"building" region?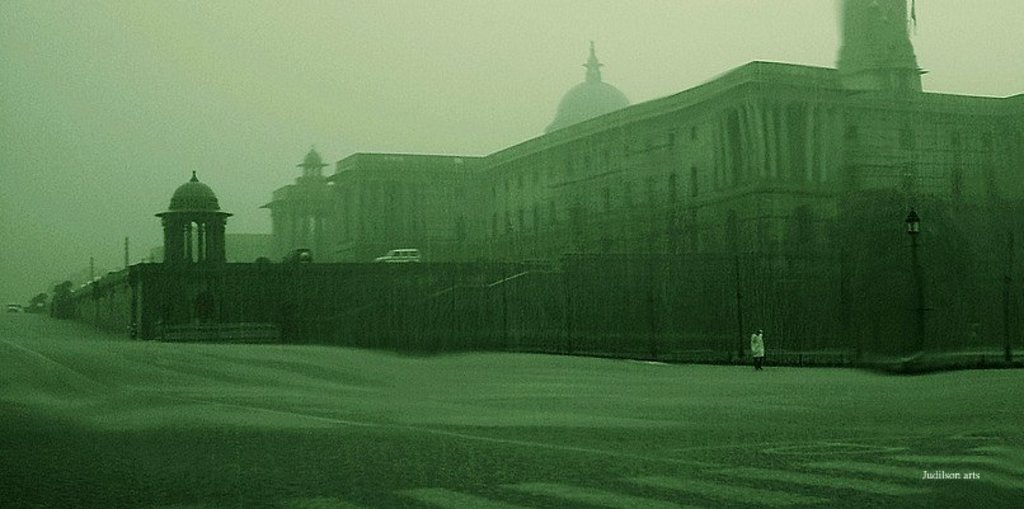
64/0/1023/374
